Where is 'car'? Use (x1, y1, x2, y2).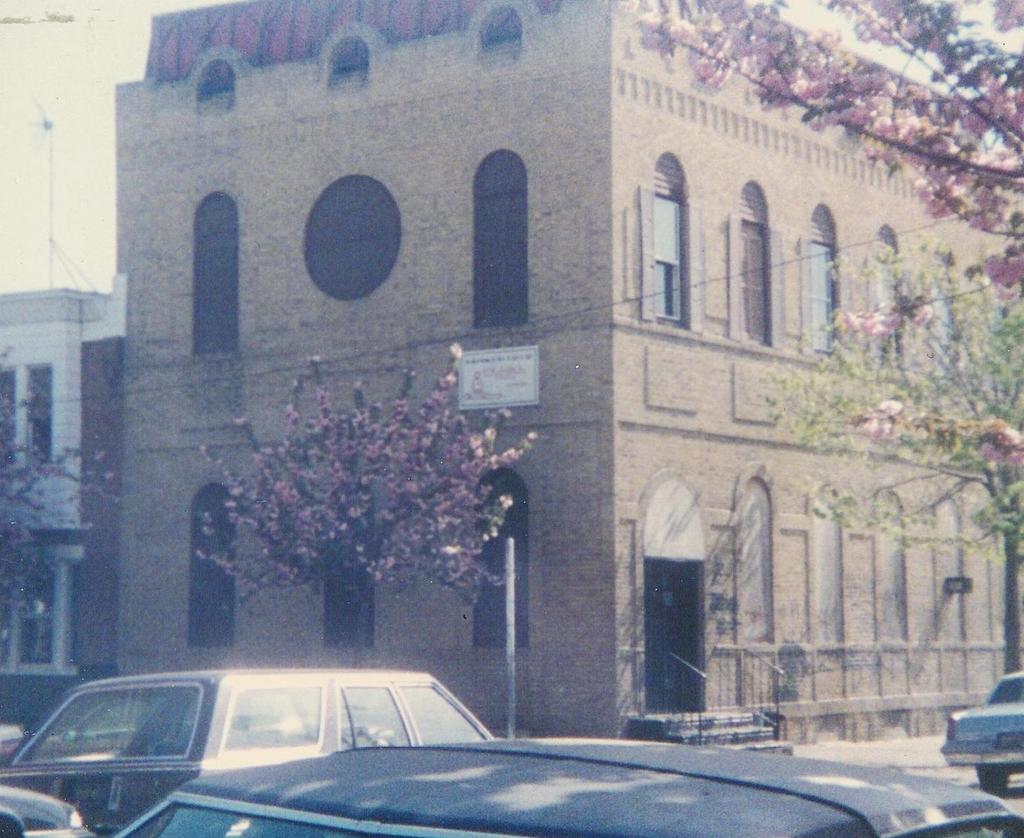
(0, 784, 93, 837).
